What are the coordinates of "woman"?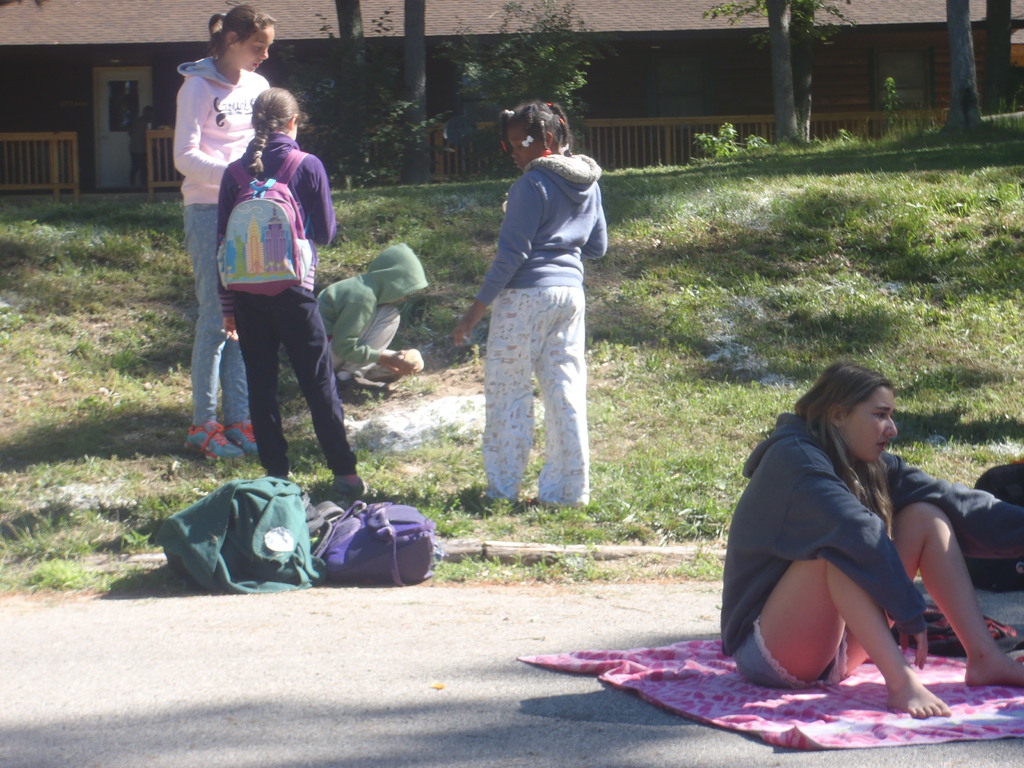
(167, 8, 284, 466).
